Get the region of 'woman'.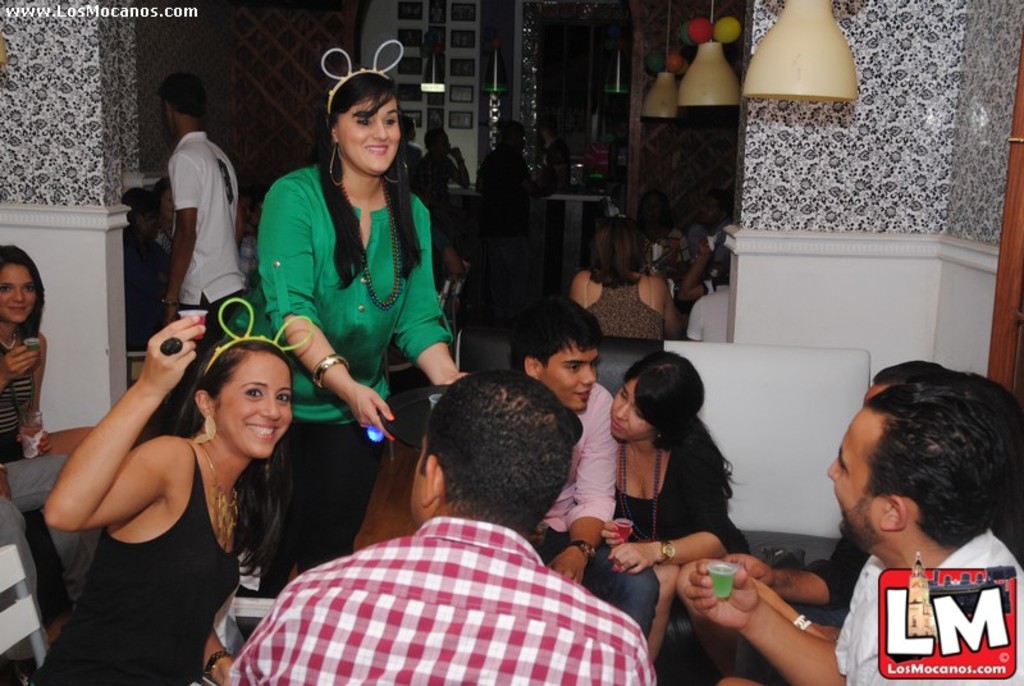
0/241/46/463.
